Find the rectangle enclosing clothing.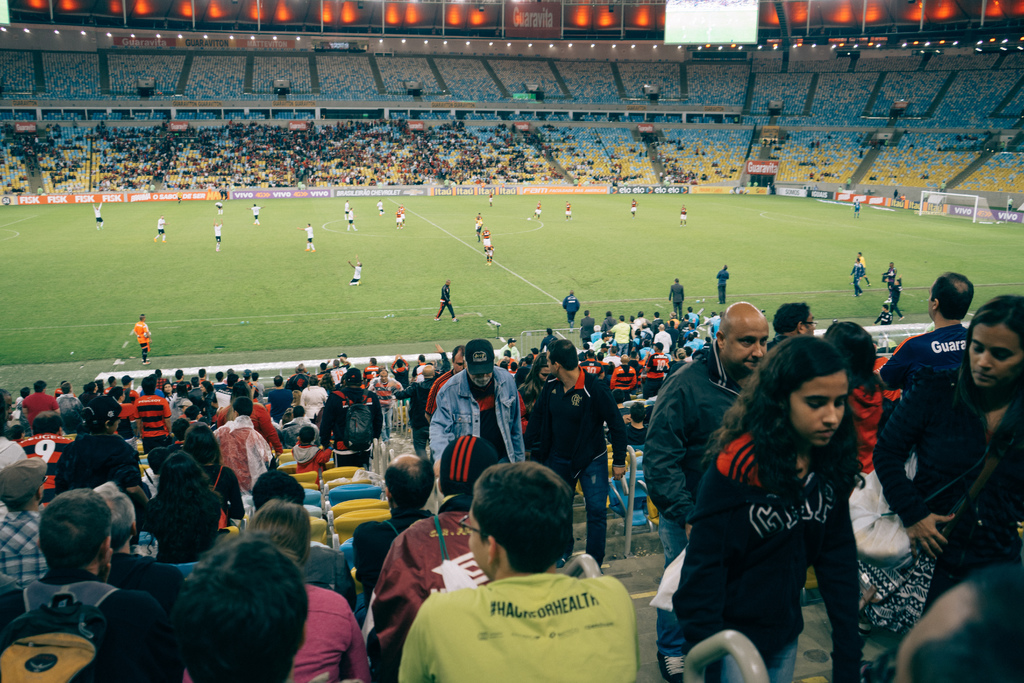
[x1=353, y1=264, x2=360, y2=290].
